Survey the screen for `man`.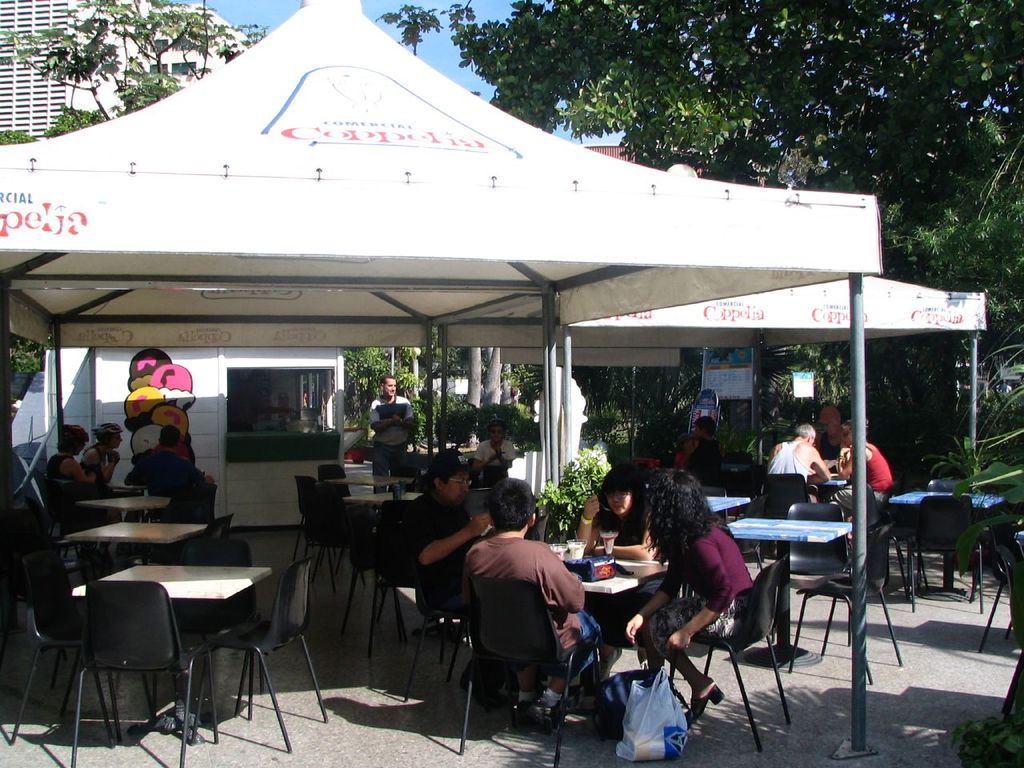
Survey found: x1=122 y1=423 x2=209 y2=521.
